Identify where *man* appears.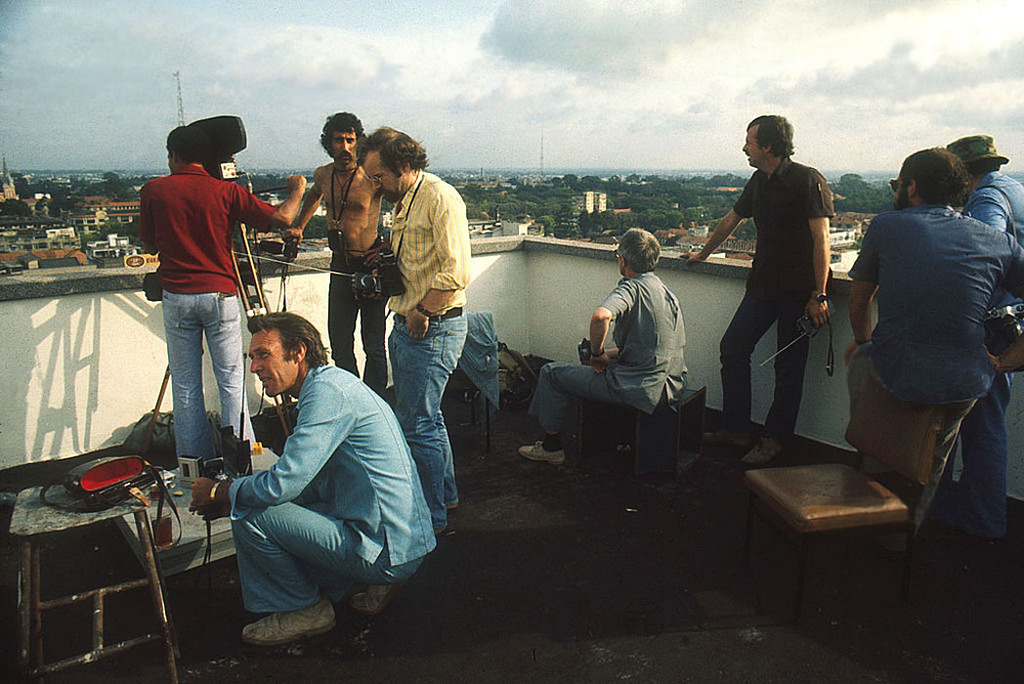
Appears at 844, 148, 1023, 563.
